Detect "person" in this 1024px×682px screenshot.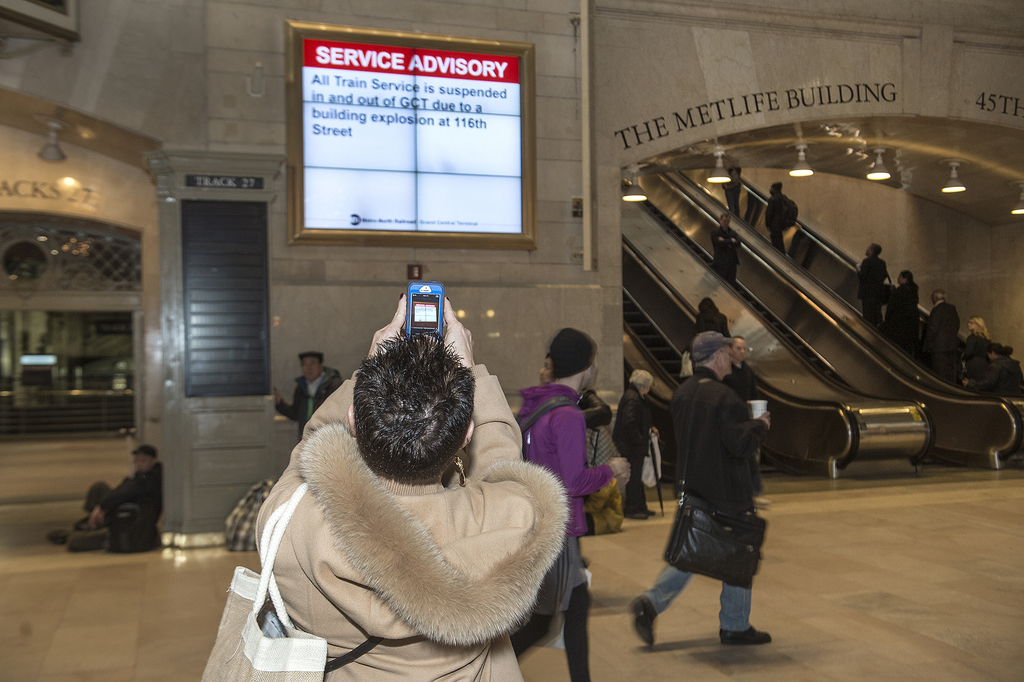
Detection: left=884, top=261, right=922, bottom=347.
